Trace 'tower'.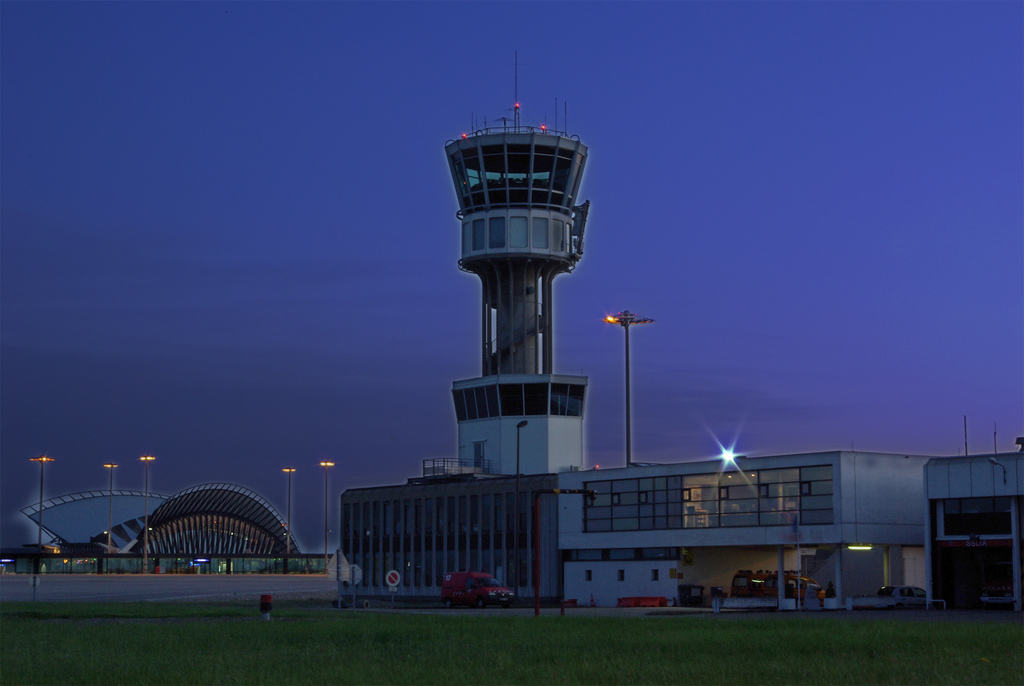
Traced to region(449, 52, 590, 478).
